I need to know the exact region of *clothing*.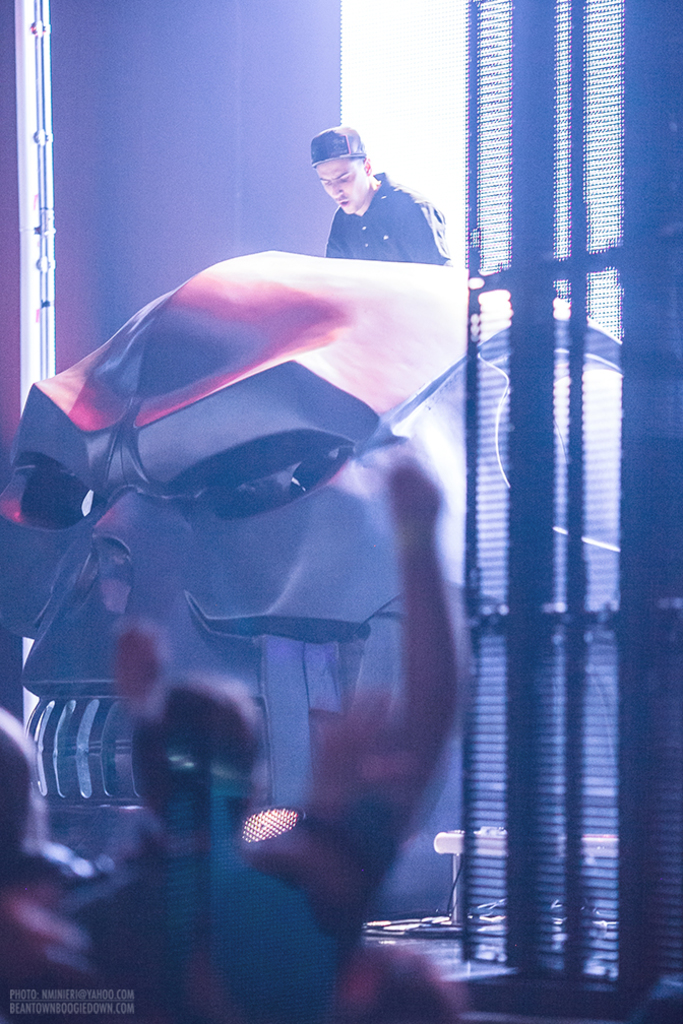
Region: Rect(315, 167, 455, 270).
